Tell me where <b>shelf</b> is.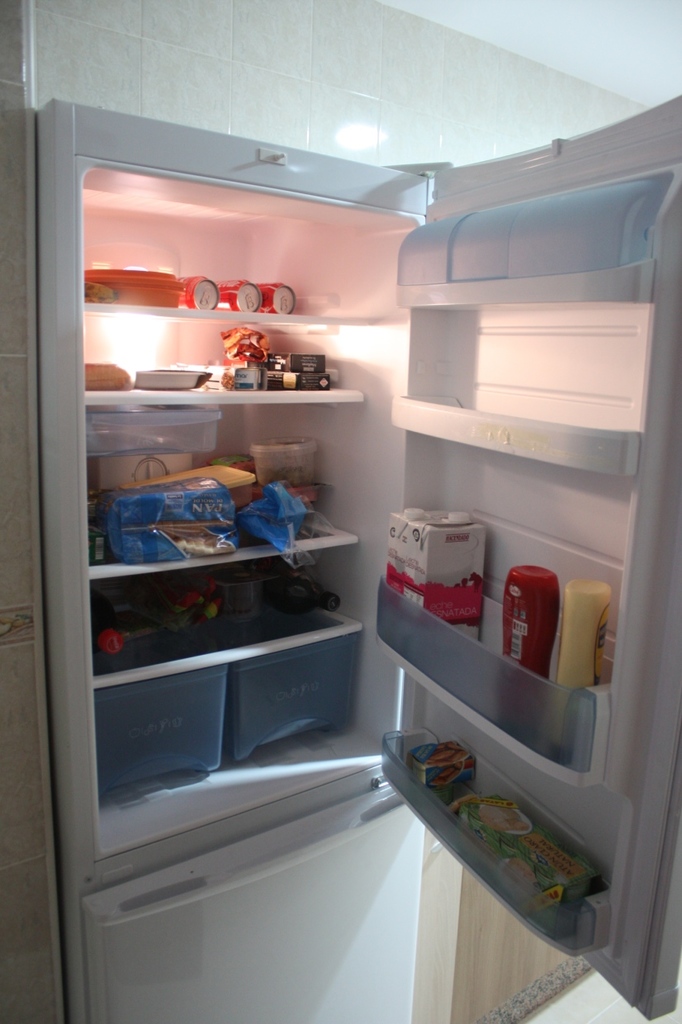
<b>shelf</b> is at (60,312,363,420).
